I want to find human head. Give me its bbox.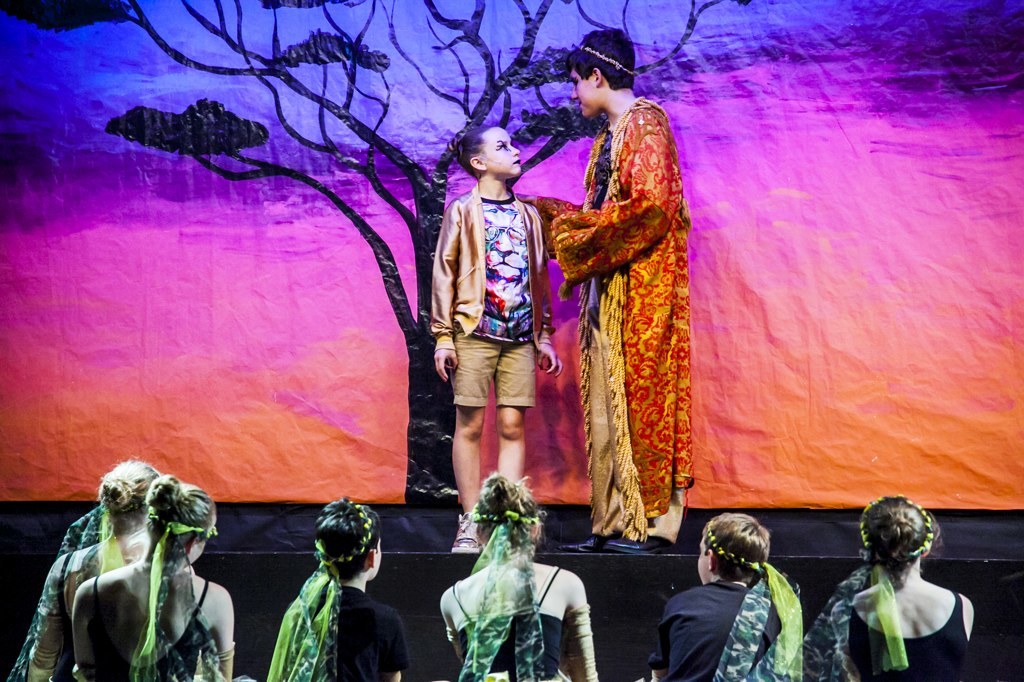
x1=469 y1=468 x2=539 y2=561.
